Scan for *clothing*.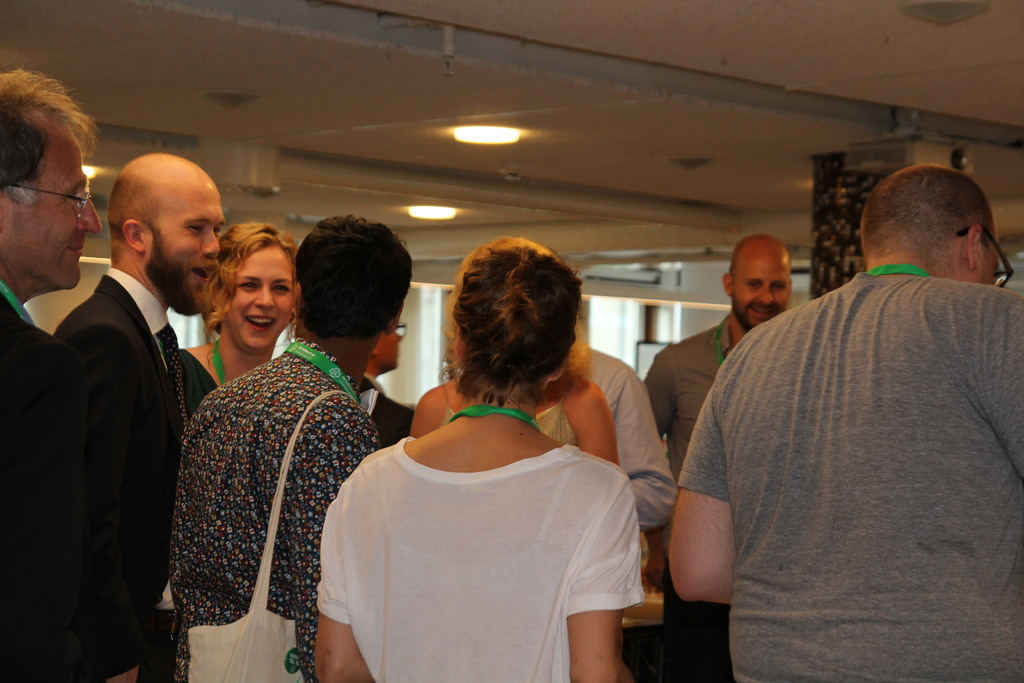
Scan result: l=292, t=425, r=645, b=679.
